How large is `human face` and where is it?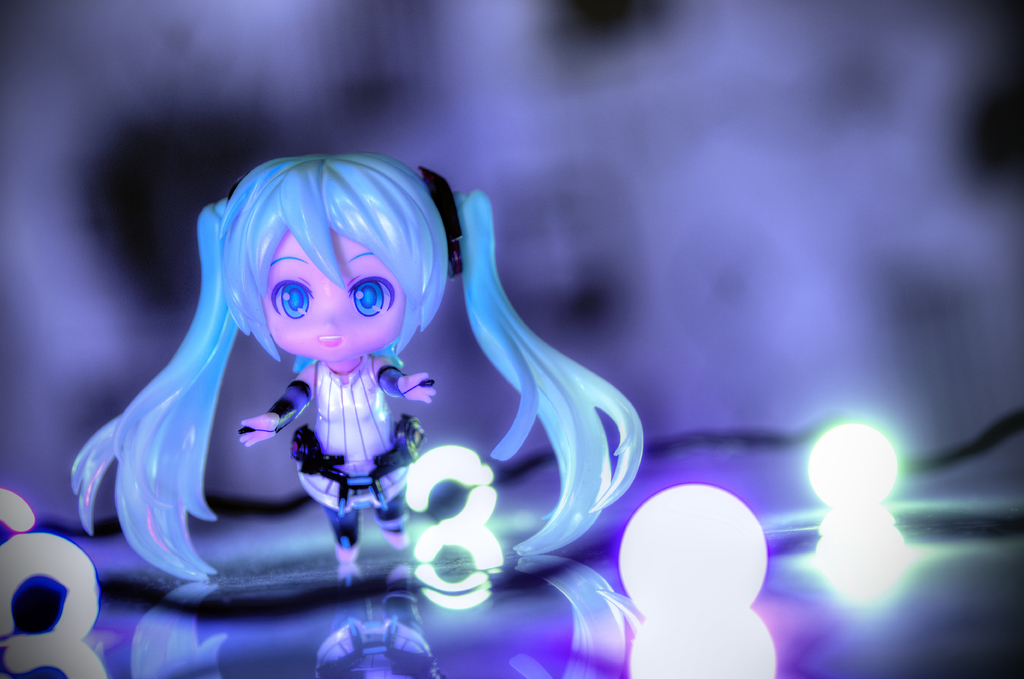
Bounding box: {"left": 261, "top": 231, "right": 403, "bottom": 359}.
